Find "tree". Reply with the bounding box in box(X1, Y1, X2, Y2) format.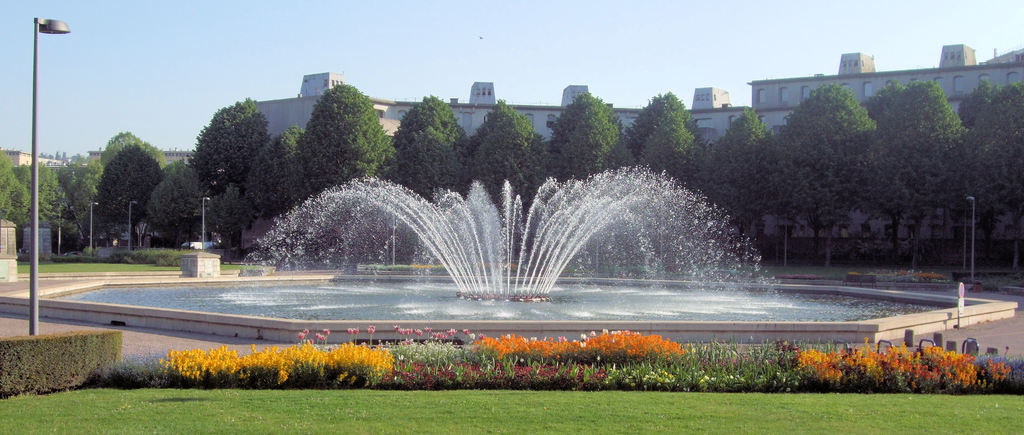
box(227, 127, 325, 272).
